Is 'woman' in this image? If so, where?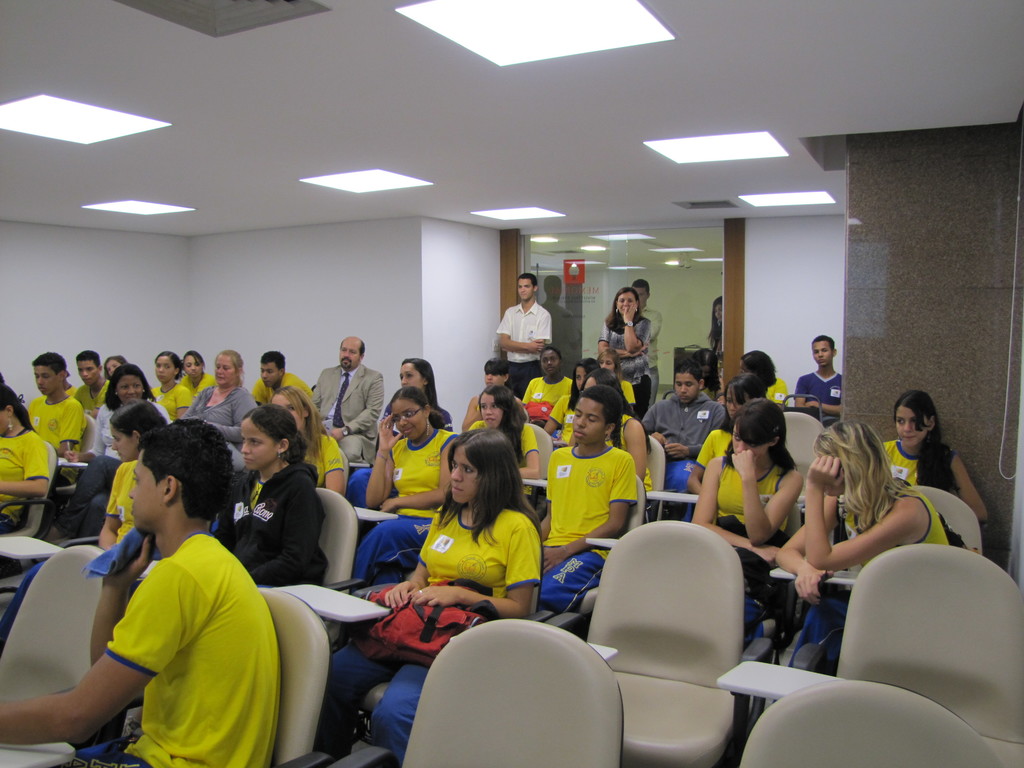
Yes, at pyautogui.locateOnScreen(141, 355, 194, 422).
